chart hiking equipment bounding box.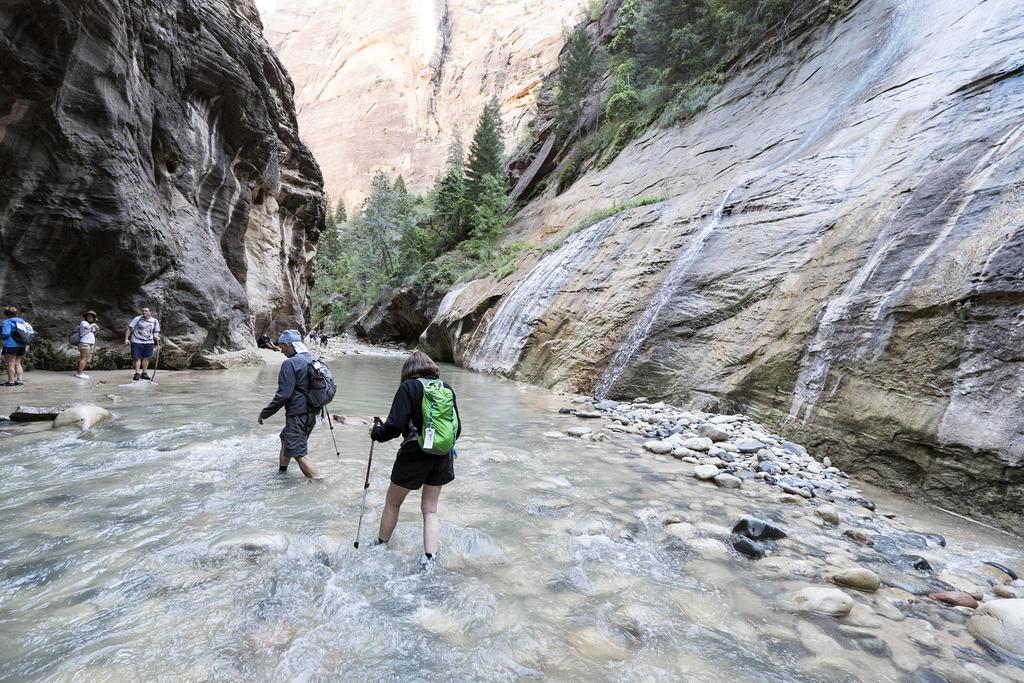
Charted: Rect(356, 419, 378, 550).
